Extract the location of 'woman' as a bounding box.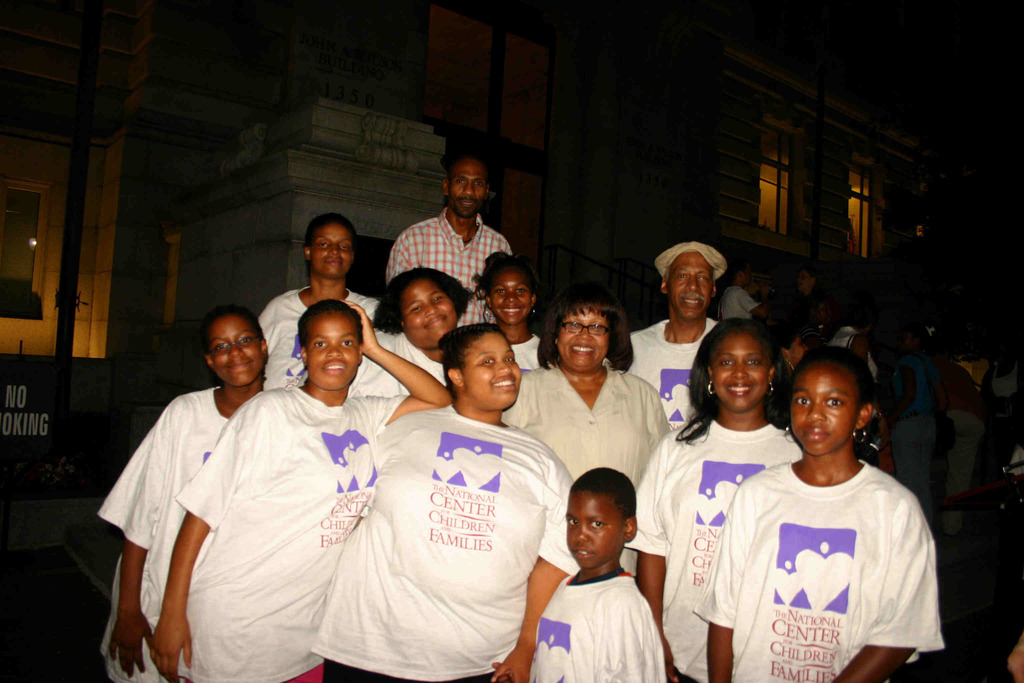
[left=147, top=294, right=452, bottom=682].
